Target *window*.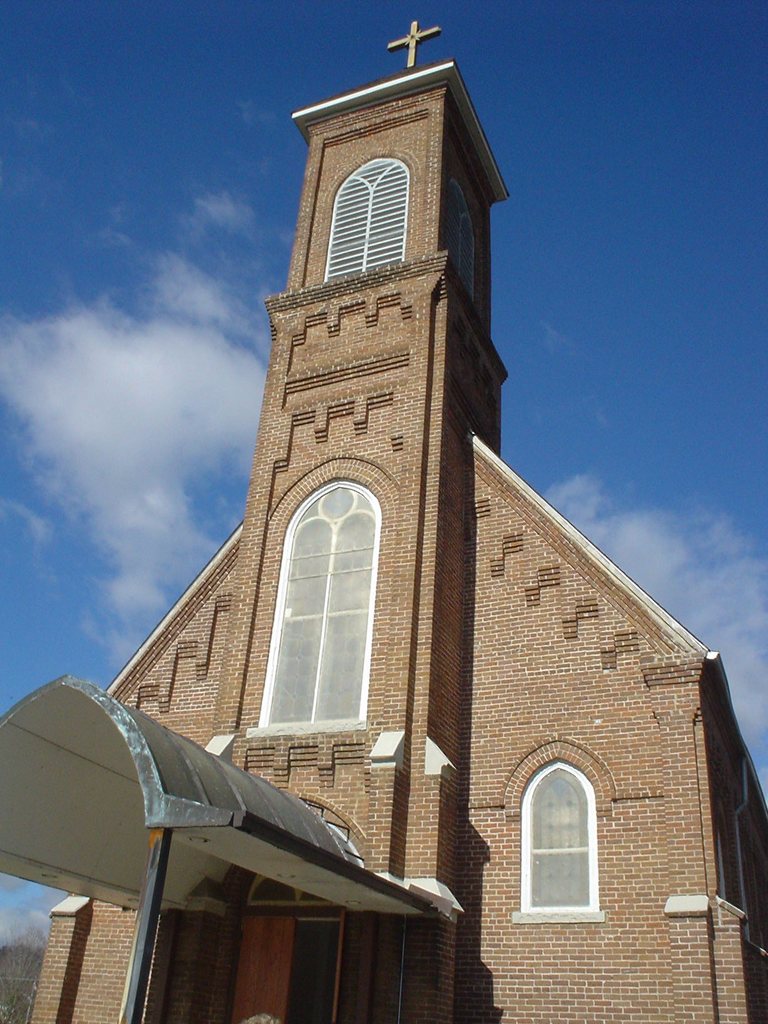
Target region: [518, 762, 602, 917].
